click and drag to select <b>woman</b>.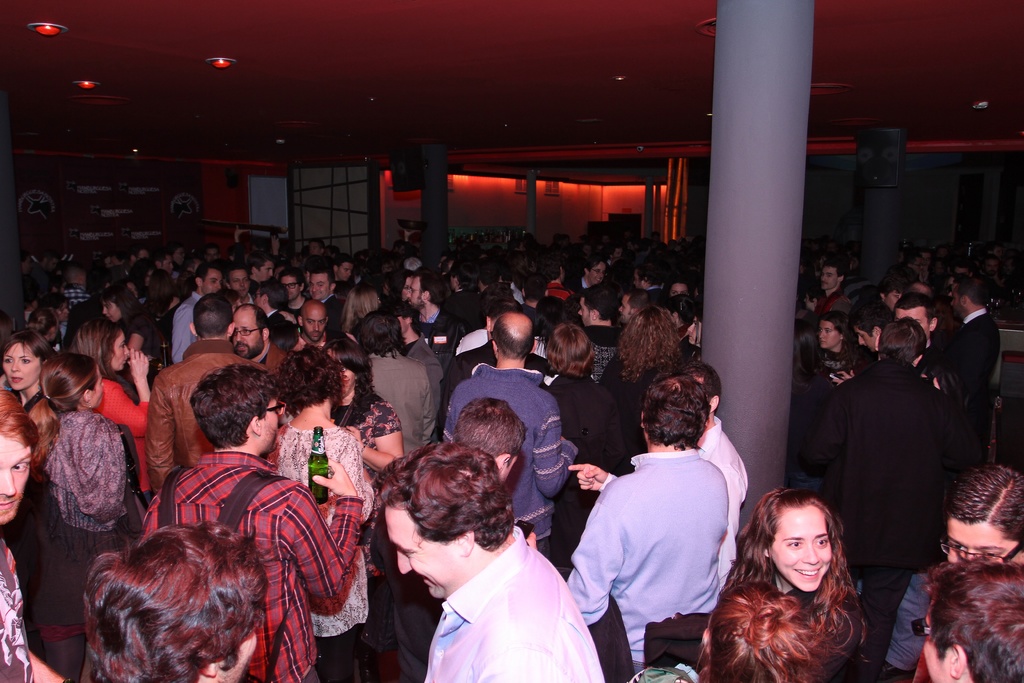
Selection: crop(25, 352, 129, 622).
